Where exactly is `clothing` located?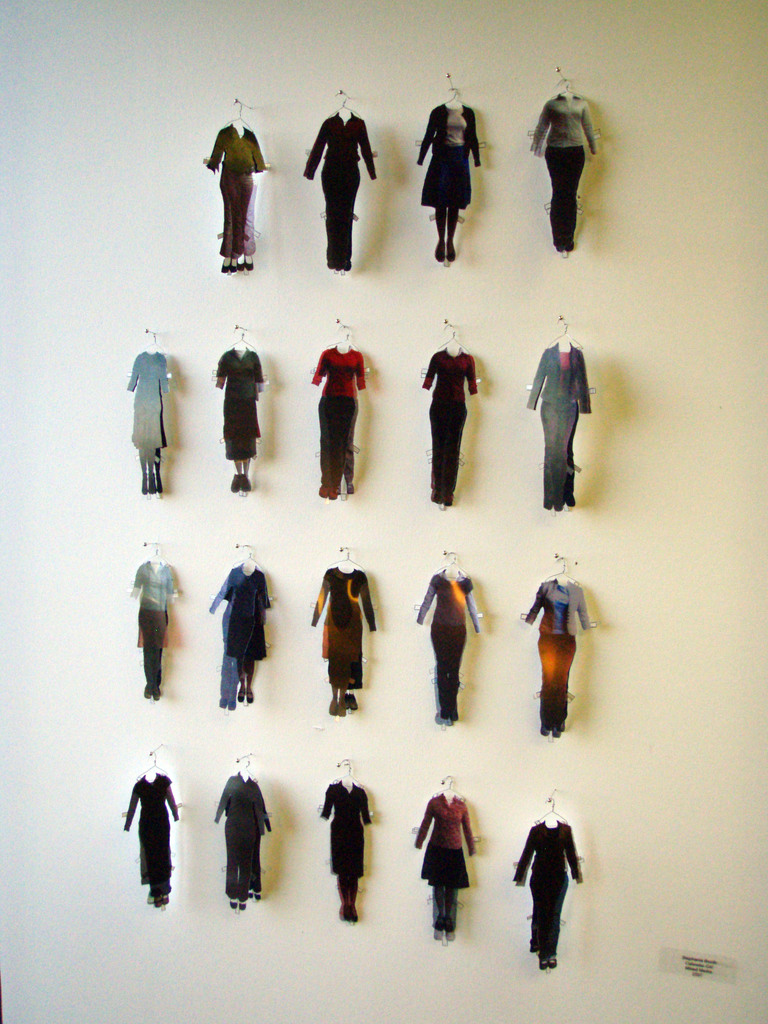
Its bounding box is [219, 560, 273, 657].
